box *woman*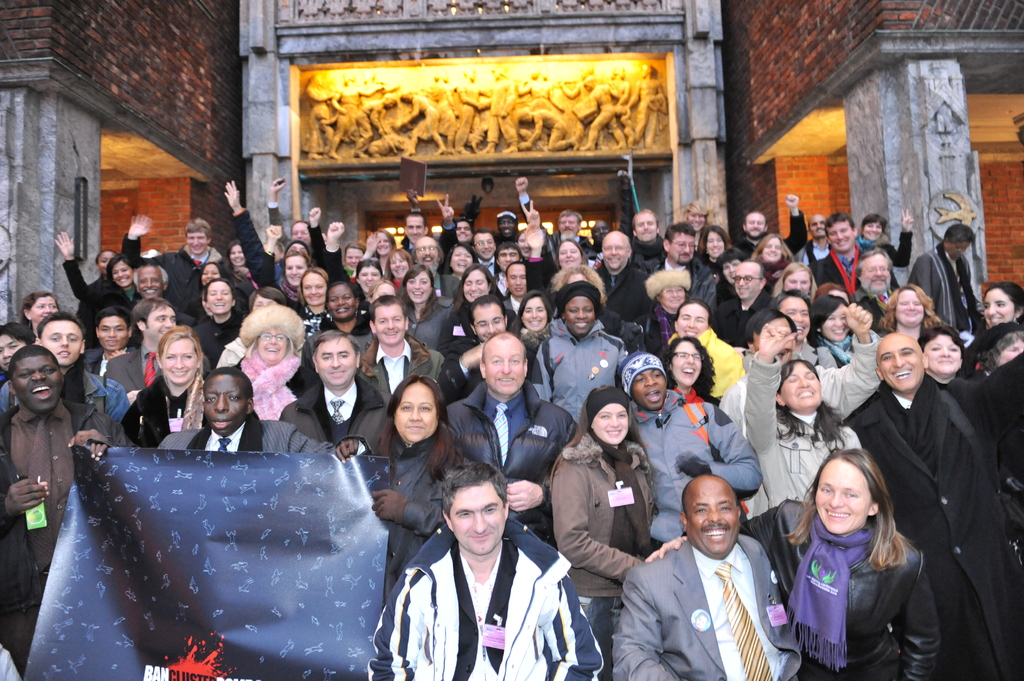
locate(921, 324, 970, 382)
